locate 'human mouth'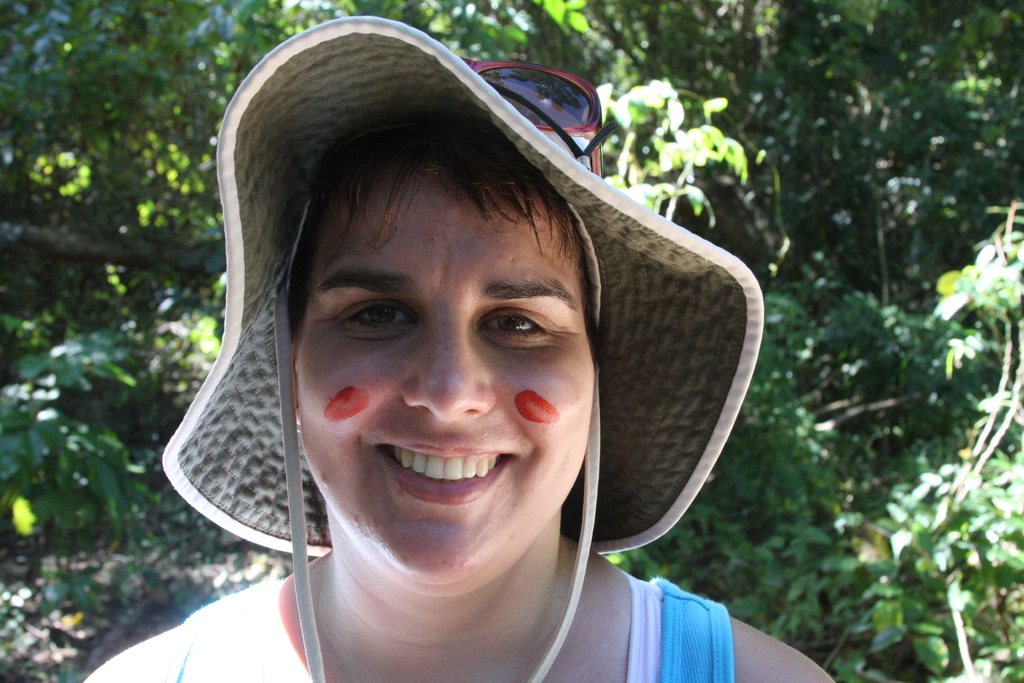
crop(364, 445, 513, 509)
